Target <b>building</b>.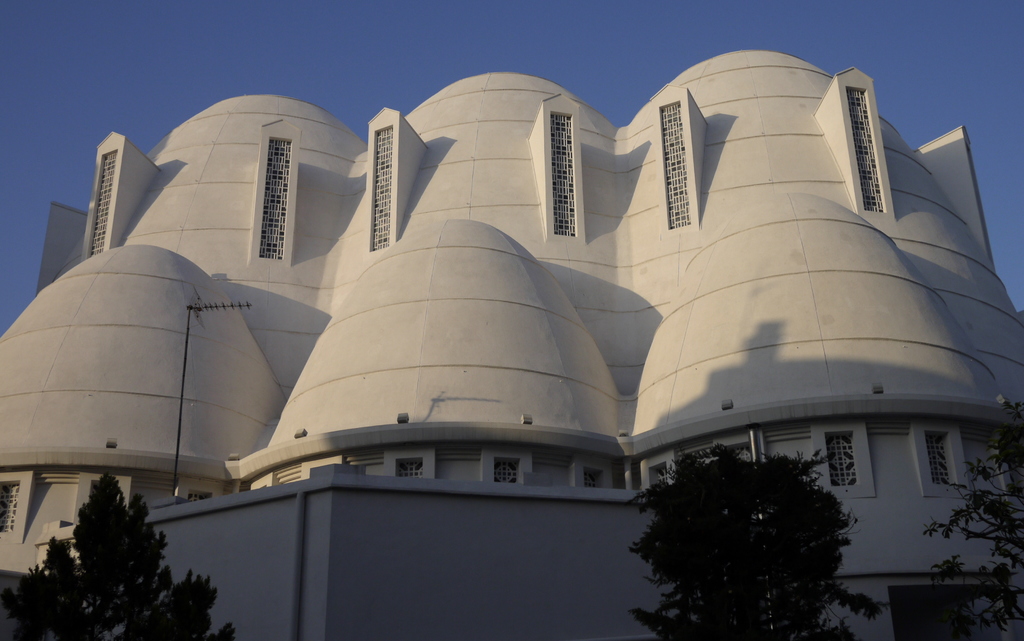
Target region: 0,51,1023,640.
